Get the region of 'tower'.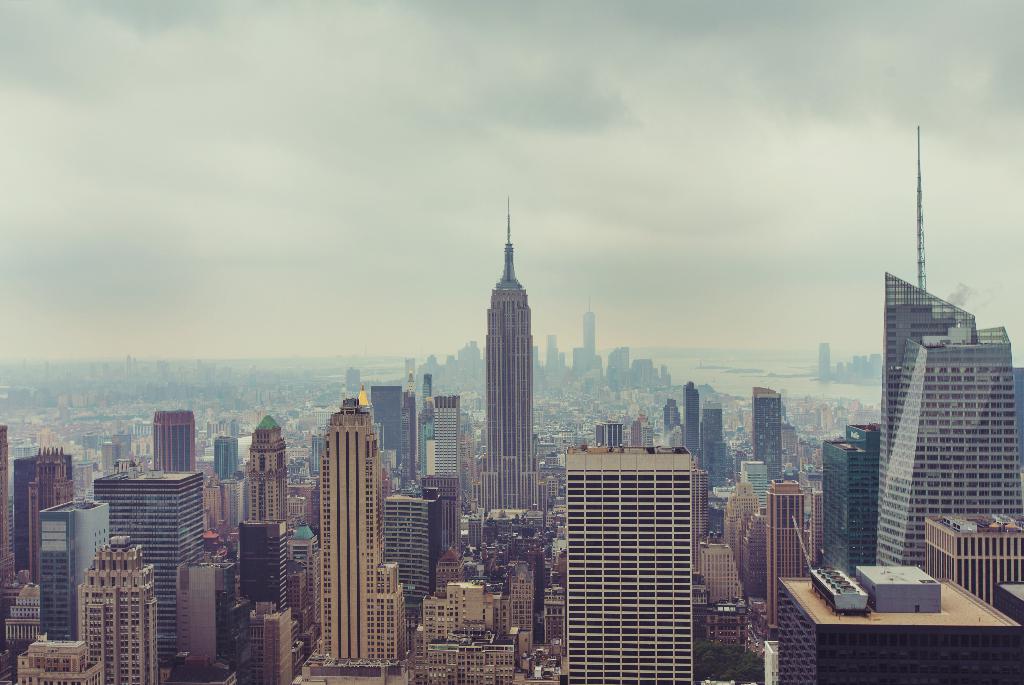
locate(485, 207, 539, 511).
